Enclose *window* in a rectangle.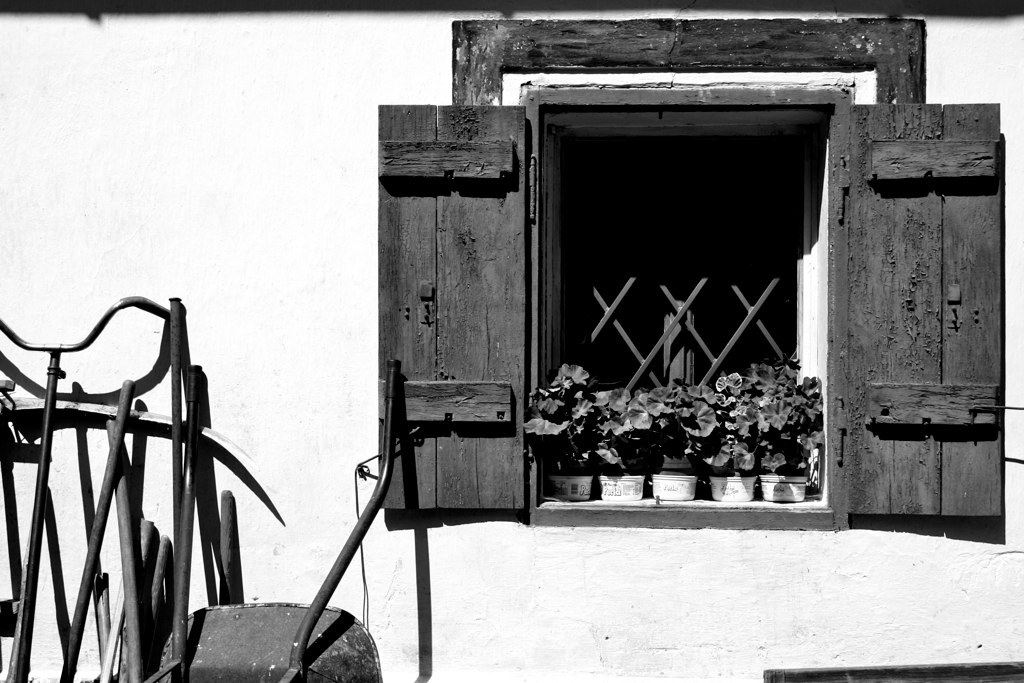
372/79/1001/514.
